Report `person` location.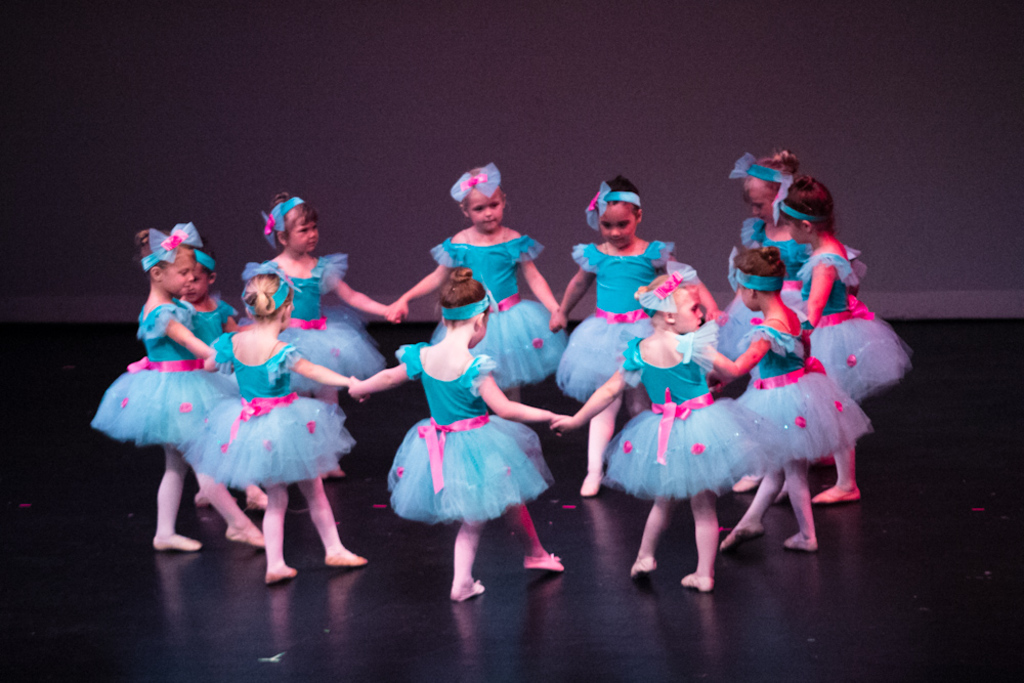
Report: 209/262/367/582.
